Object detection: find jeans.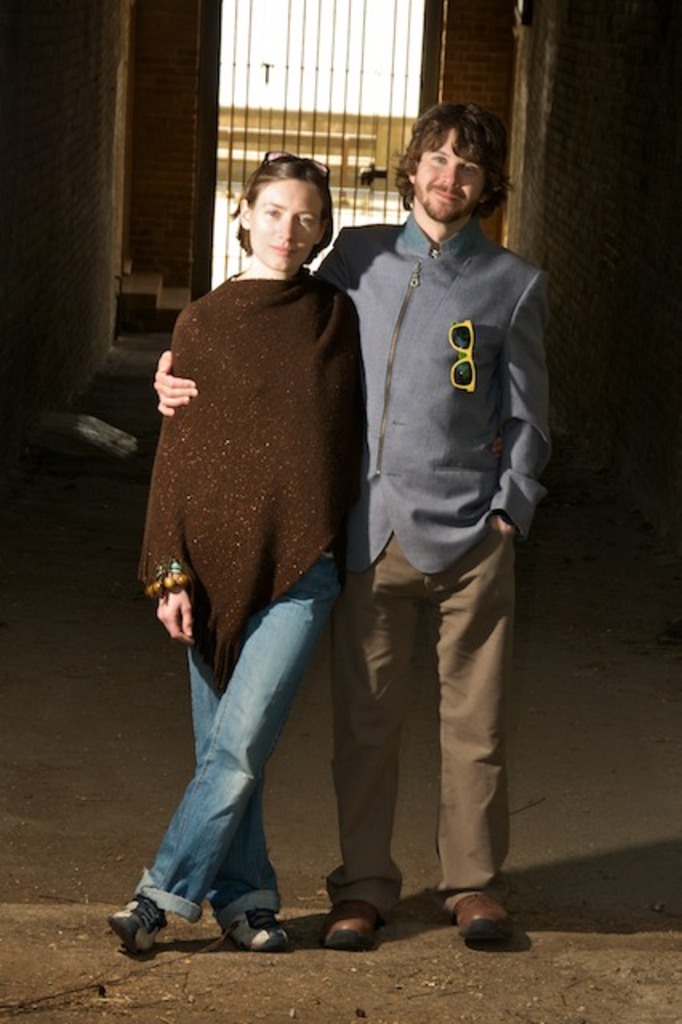
(304, 536, 511, 928).
